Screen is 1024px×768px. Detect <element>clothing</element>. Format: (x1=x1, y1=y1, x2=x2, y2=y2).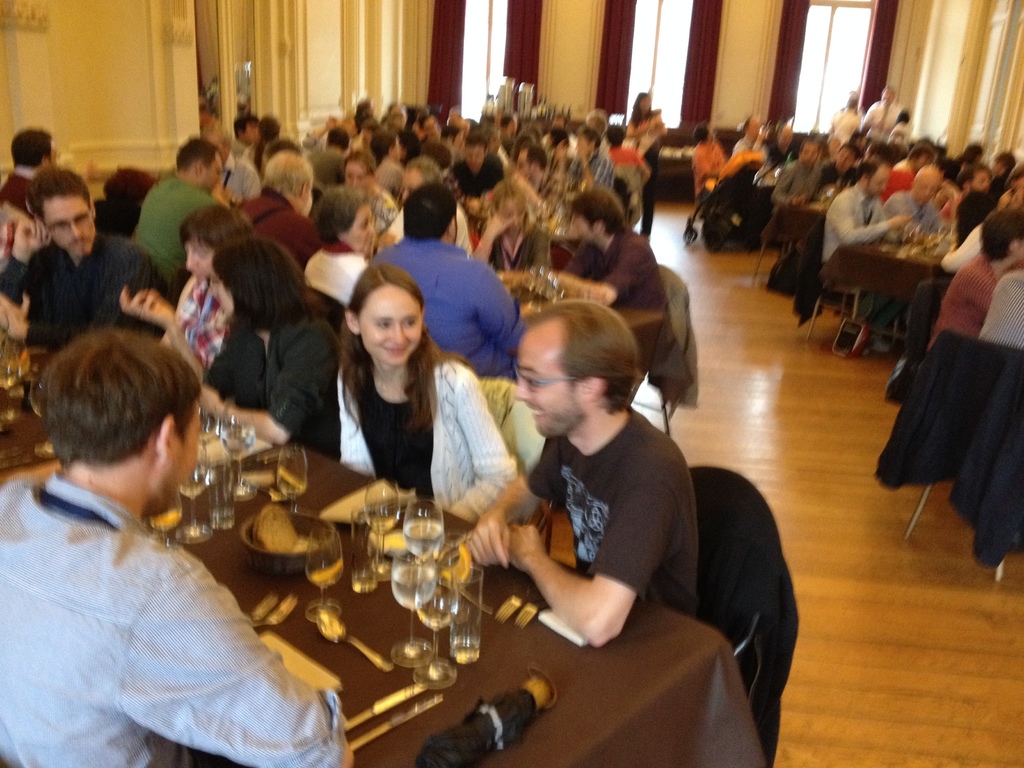
(x1=316, y1=146, x2=347, y2=187).
